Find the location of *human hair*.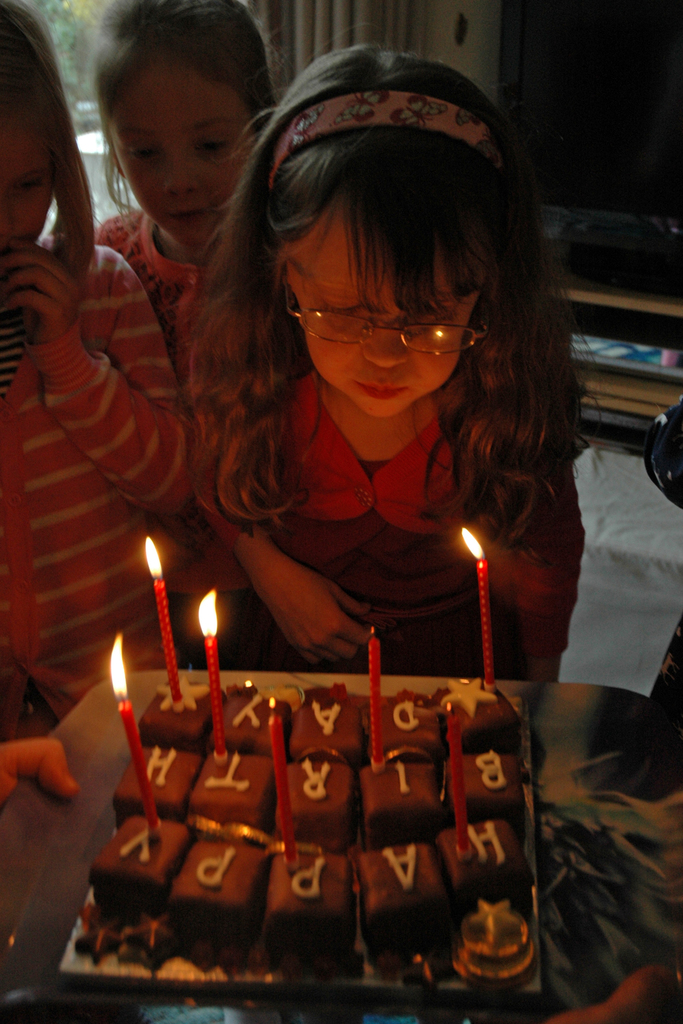
Location: (0, 0, 103, 289).
